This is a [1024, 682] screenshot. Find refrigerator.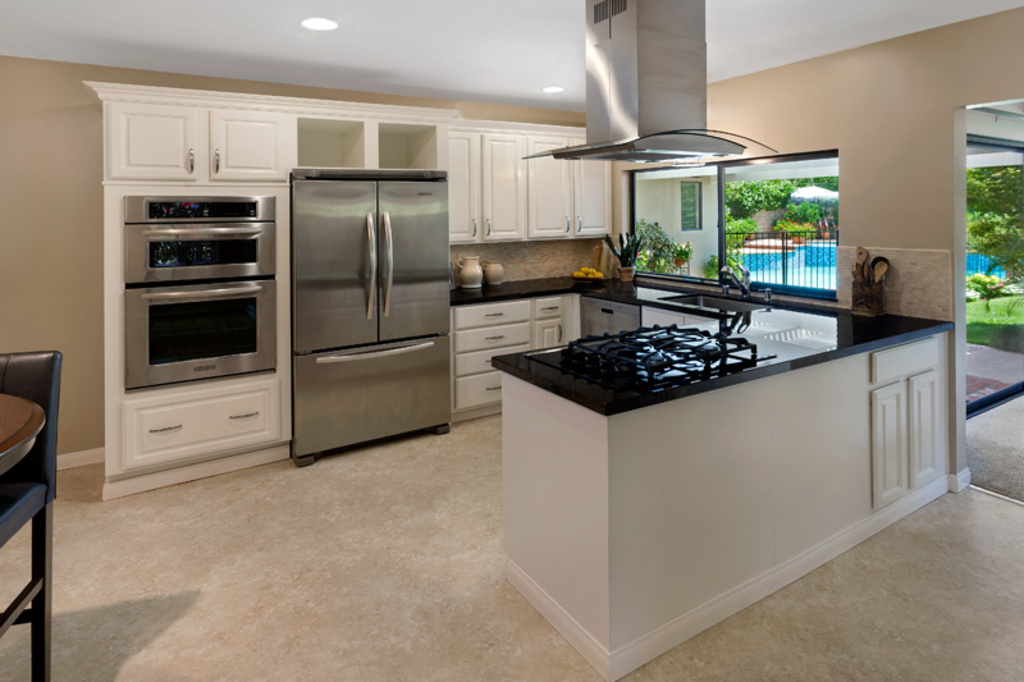
Bounding box: box=[296, 173, 444, 462].
